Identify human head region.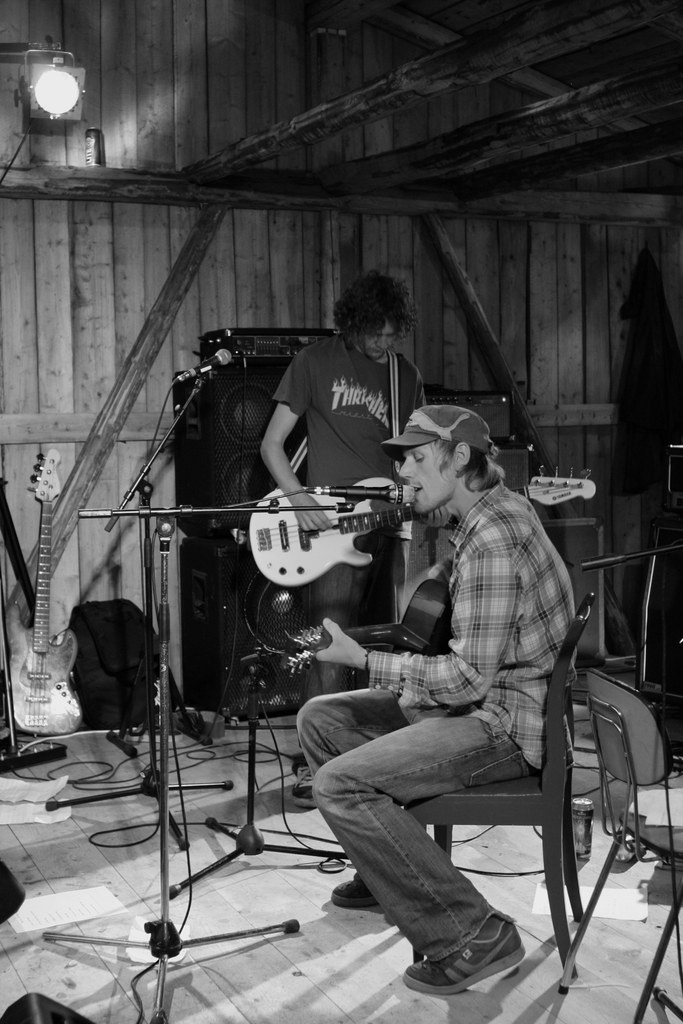
Region: <region>334, 266, 404, 363</region>.
